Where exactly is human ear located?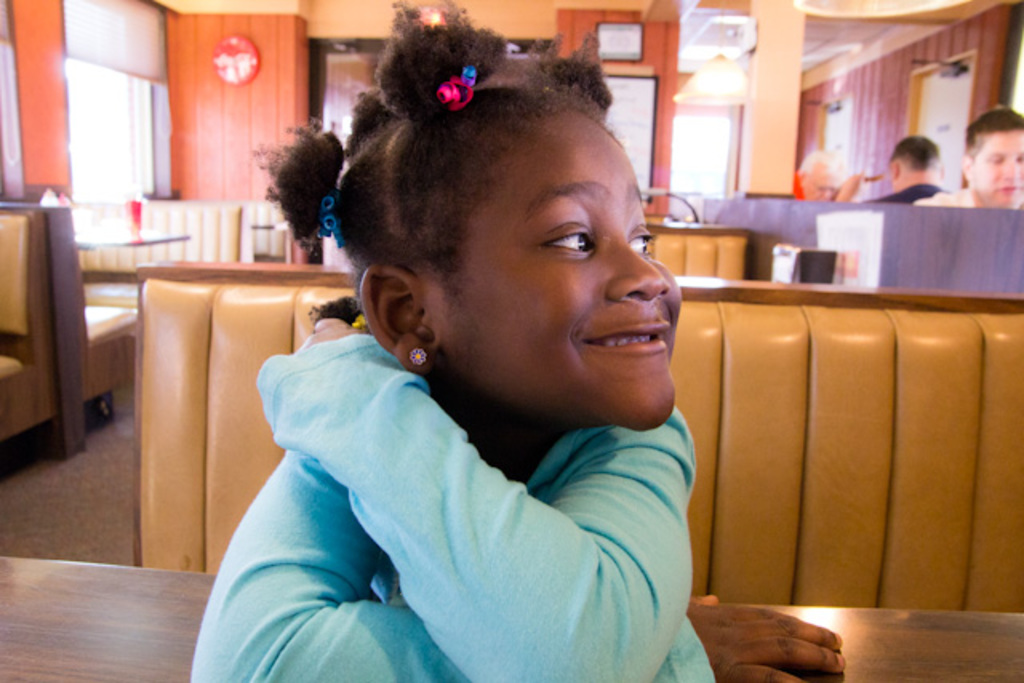
Its bounding box is <box>357,259,442,374</box>.
